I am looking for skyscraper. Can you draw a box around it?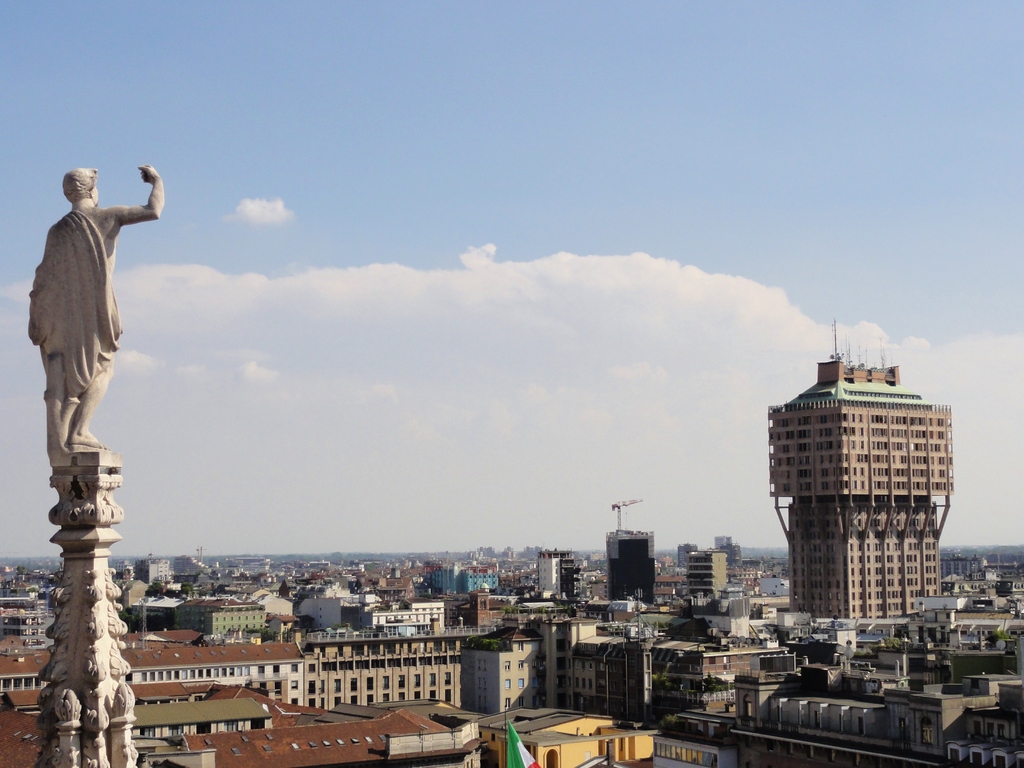
Sure, the bounding box is <region>534, 550, 577, 597</region>.
